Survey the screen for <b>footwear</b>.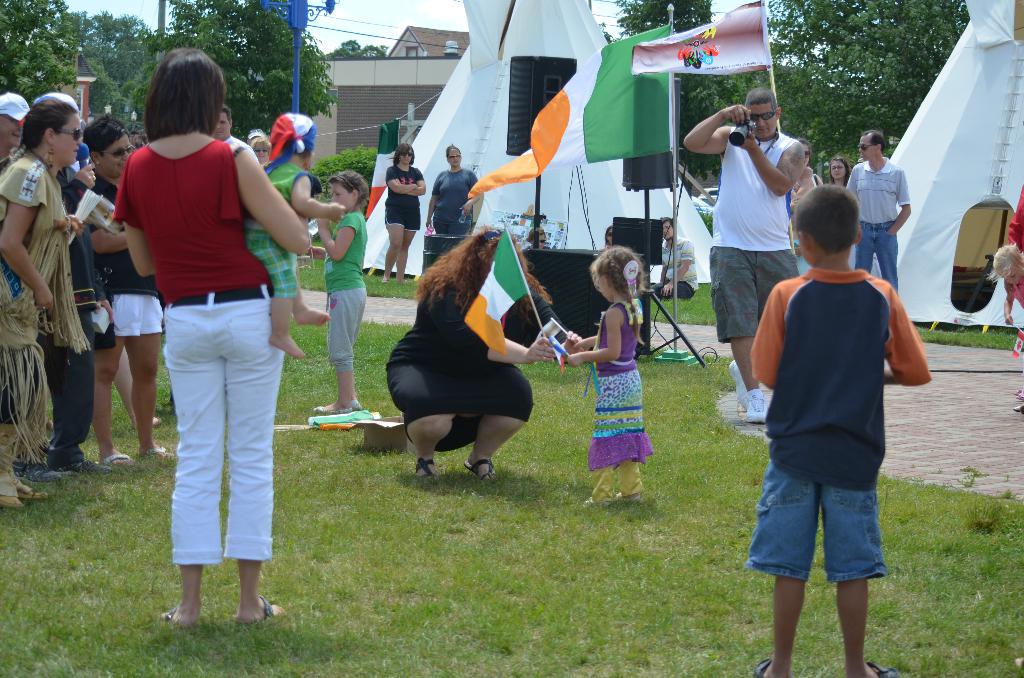
Survey found: x1=102, y1=453, x2=134, y2=467.
